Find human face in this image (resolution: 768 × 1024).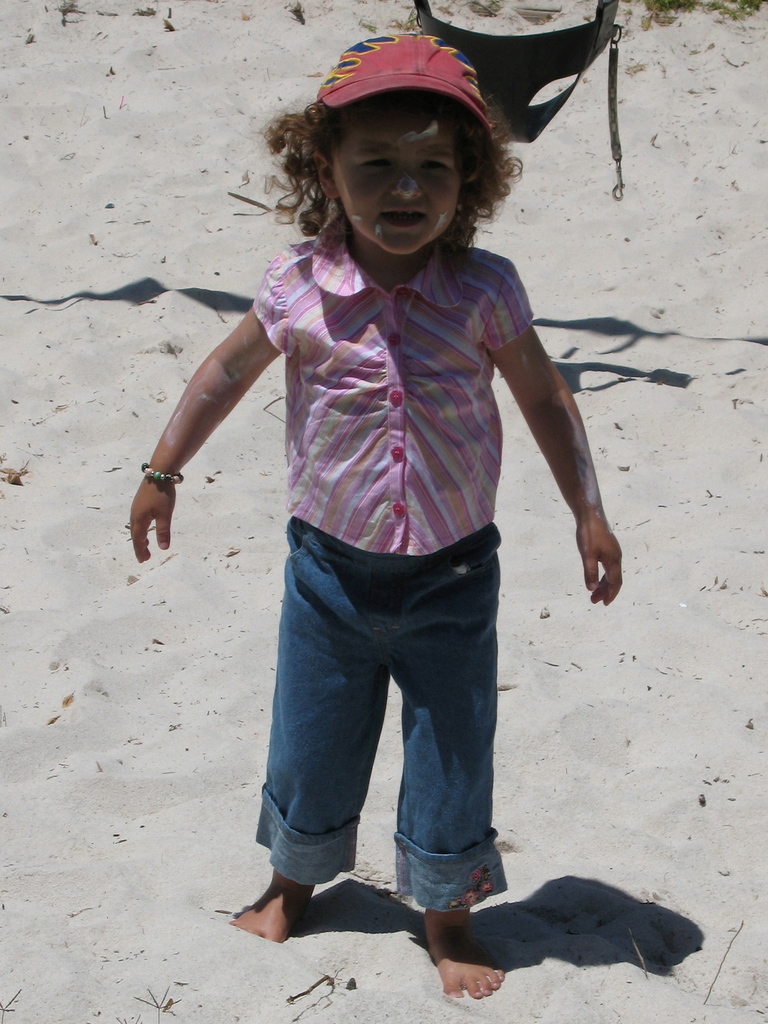
region(329, 90, 460, 253).
